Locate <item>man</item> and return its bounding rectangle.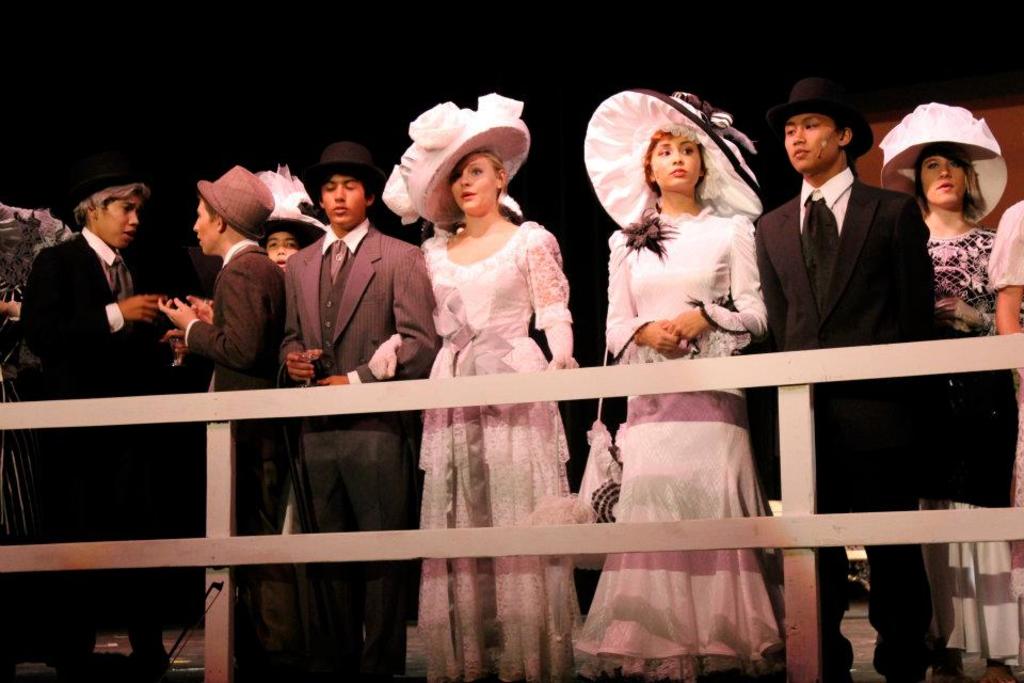
bbox=(151, 160, 285, 682).
